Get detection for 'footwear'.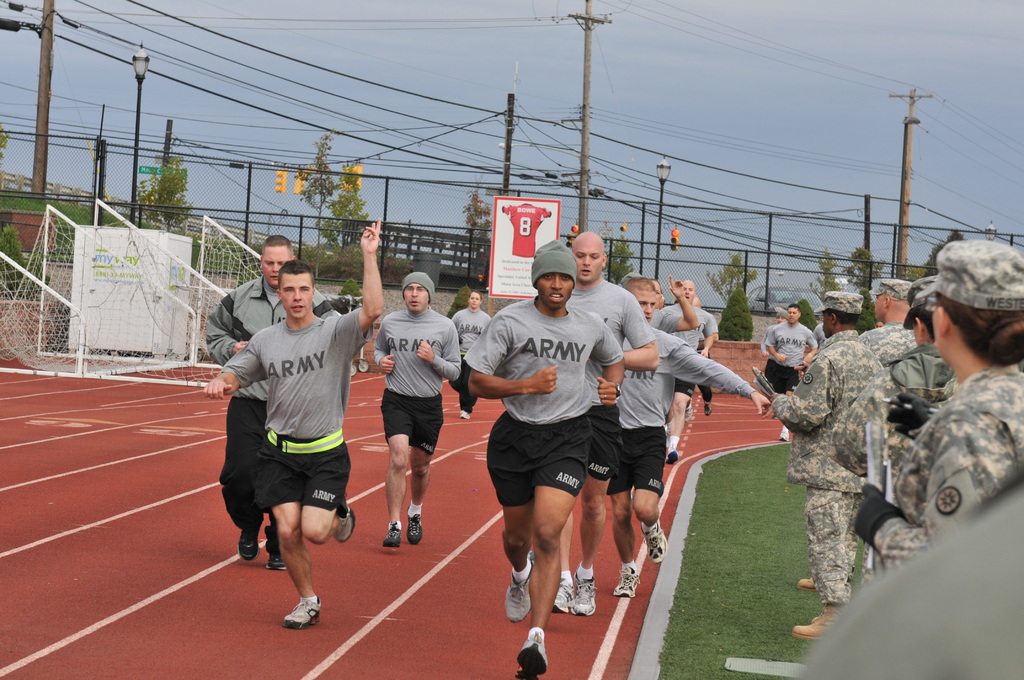
Detection: box=[406, 505, 423, 545].
